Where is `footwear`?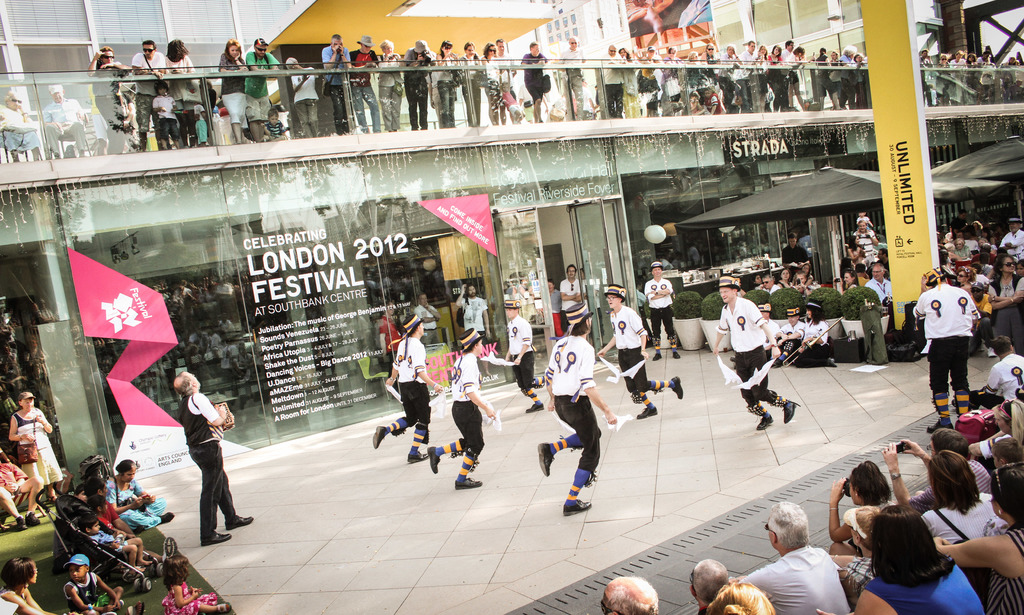
box(27, 511, 41, 527).
